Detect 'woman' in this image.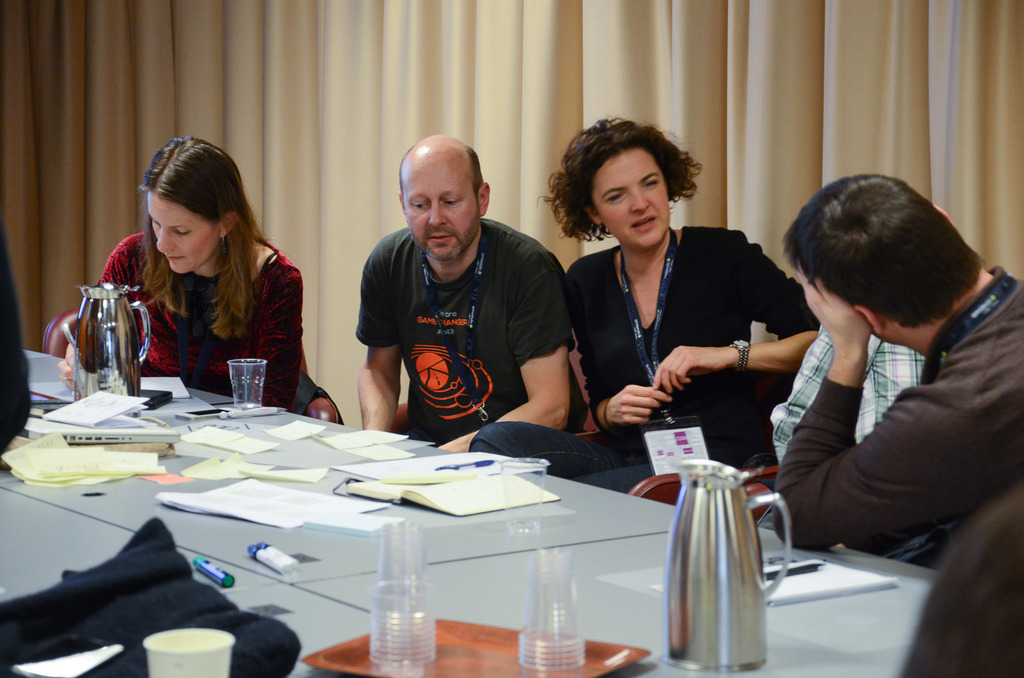
Detection: 54,132,309,411.
